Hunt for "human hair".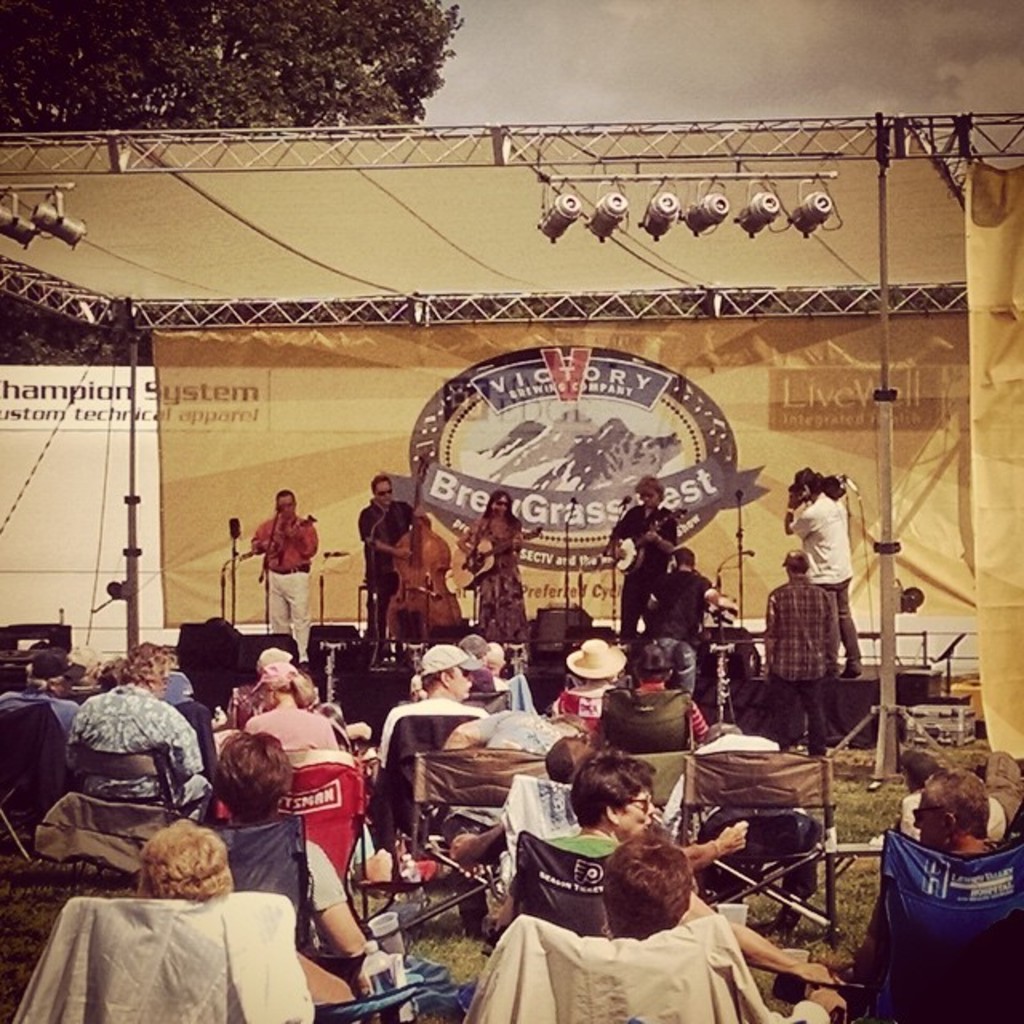
Hunted down at 133/816/226/909.
